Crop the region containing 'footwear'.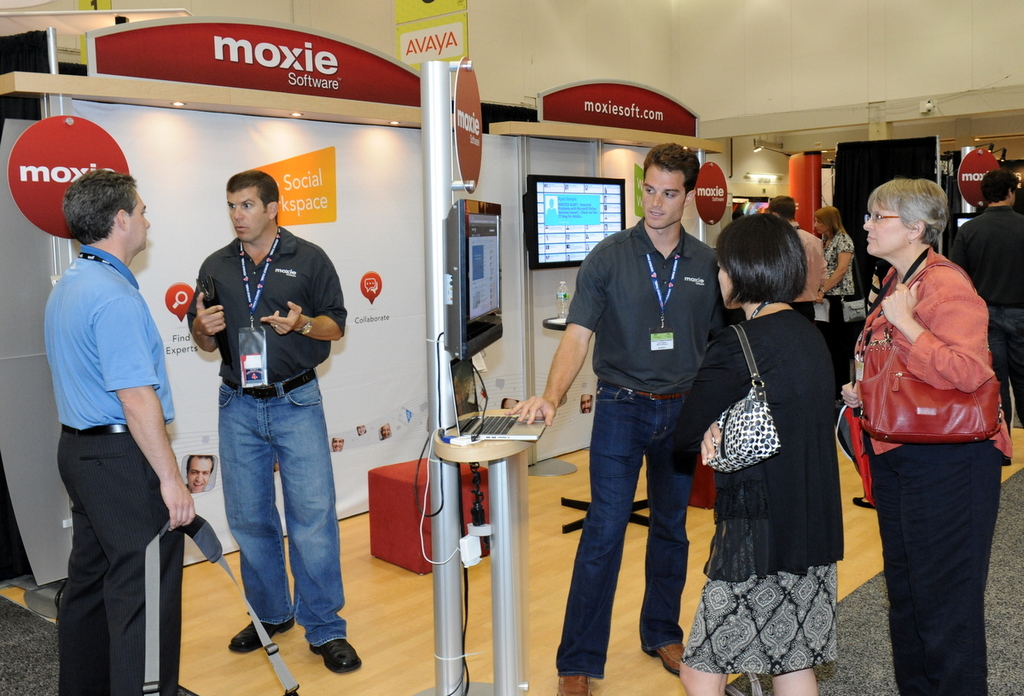
Crop region: detection(311, 643, 364, 680).
